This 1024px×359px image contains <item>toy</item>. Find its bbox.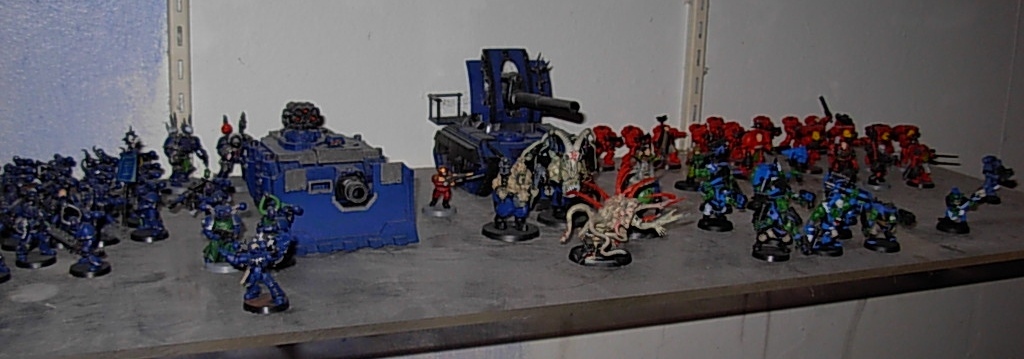
pyautogui.locateOnScreen(130, 123, 160, 182).
